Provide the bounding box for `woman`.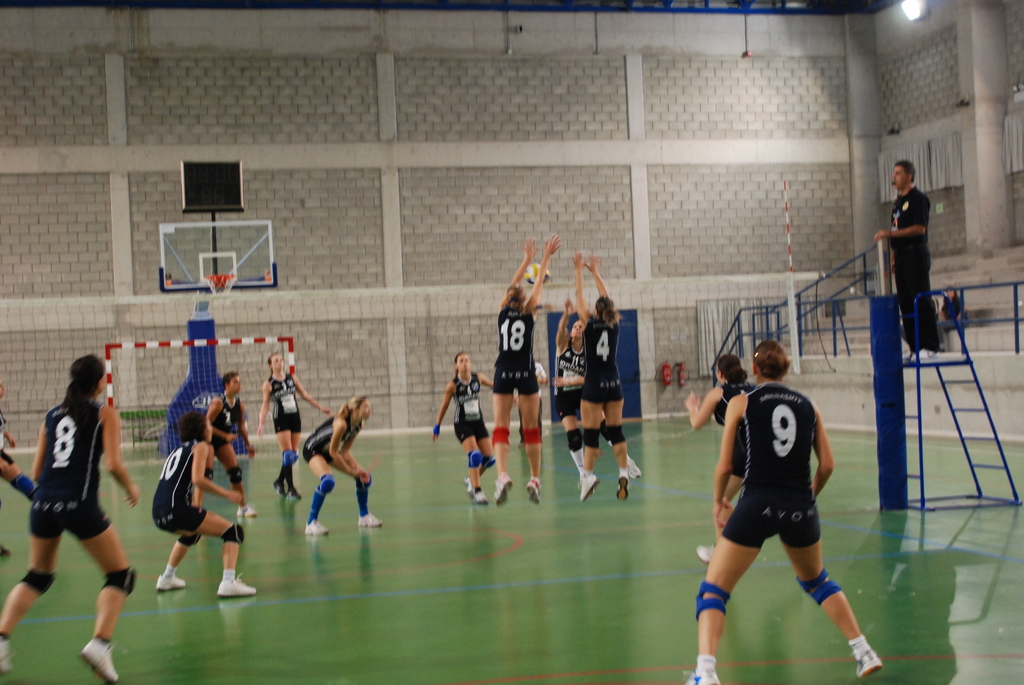
bbox=(570, 251, 627, 498).
